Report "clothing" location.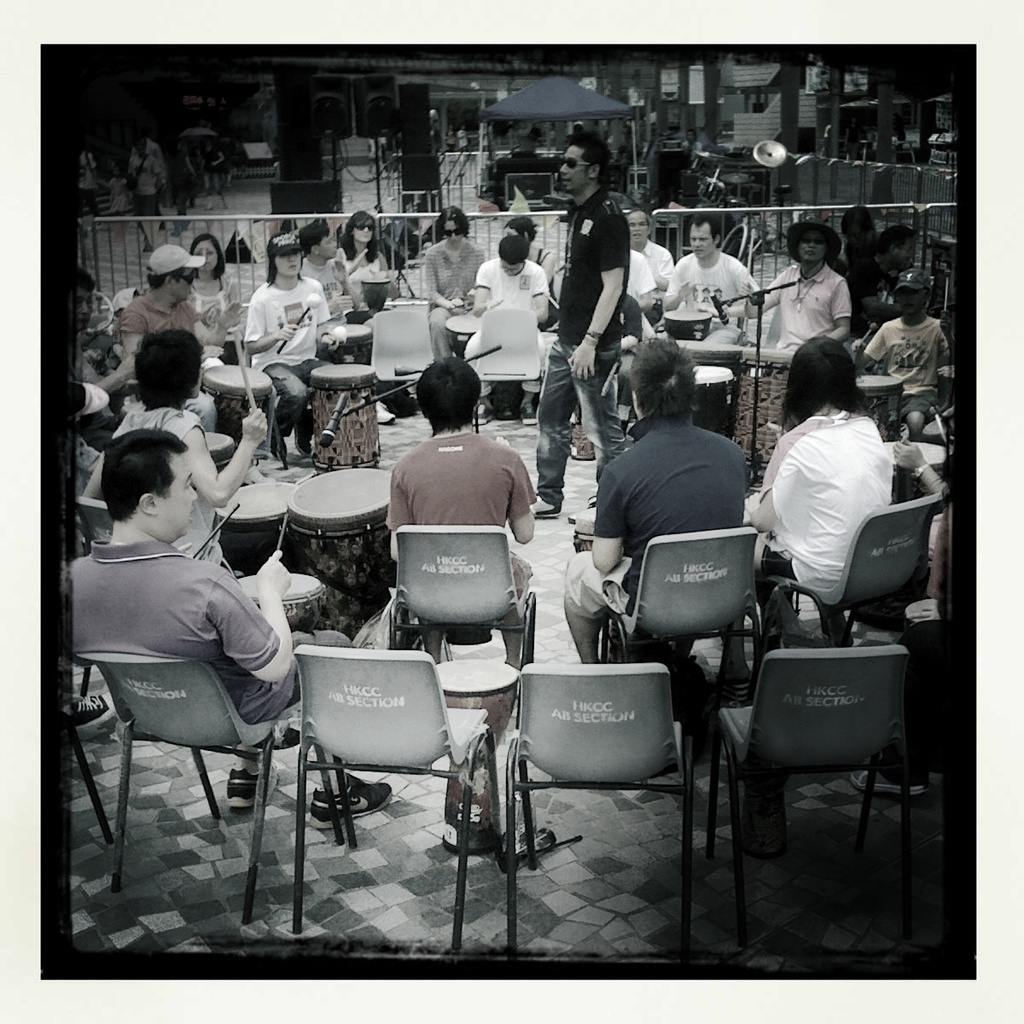
Report: <box>136,135,169,218</box>.
